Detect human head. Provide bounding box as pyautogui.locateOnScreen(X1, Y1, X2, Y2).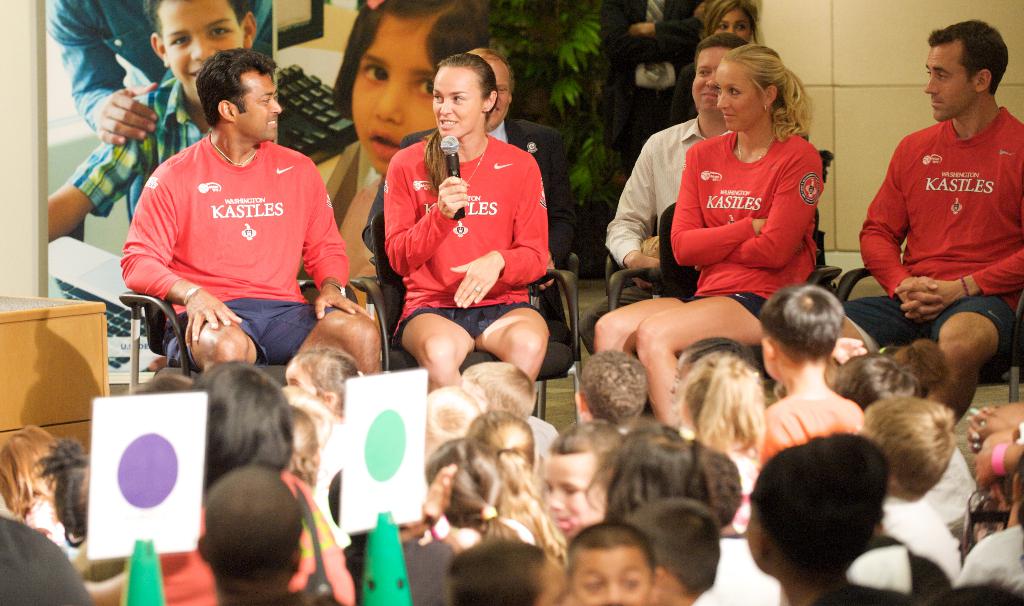
pyautogui.locateOnScreen(456, 406, 541, 497).
